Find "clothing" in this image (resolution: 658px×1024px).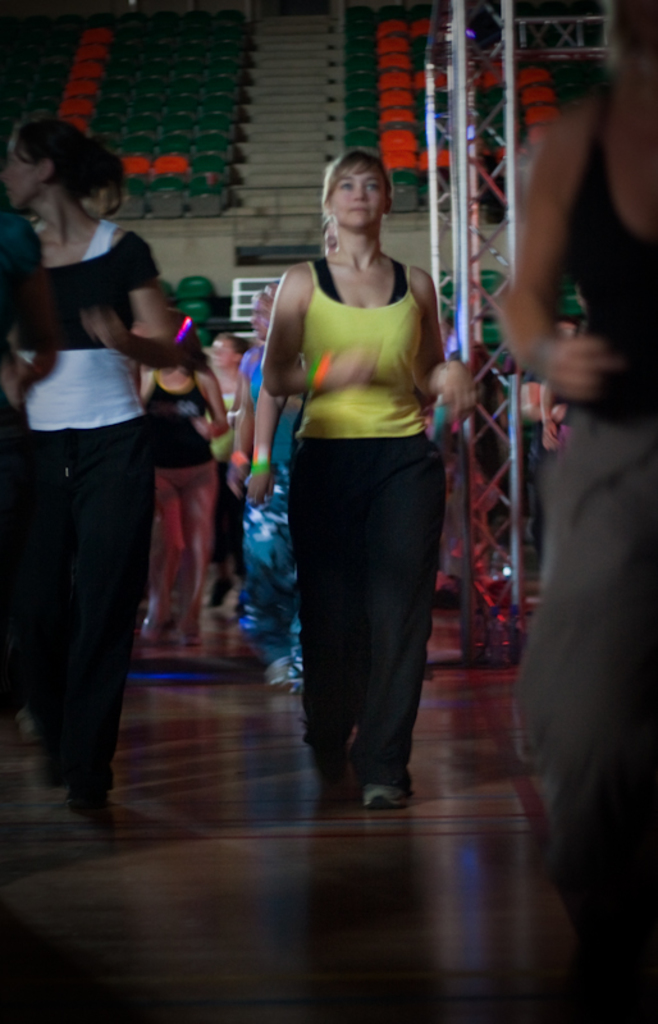
box=[202, 375, 238, 568].
